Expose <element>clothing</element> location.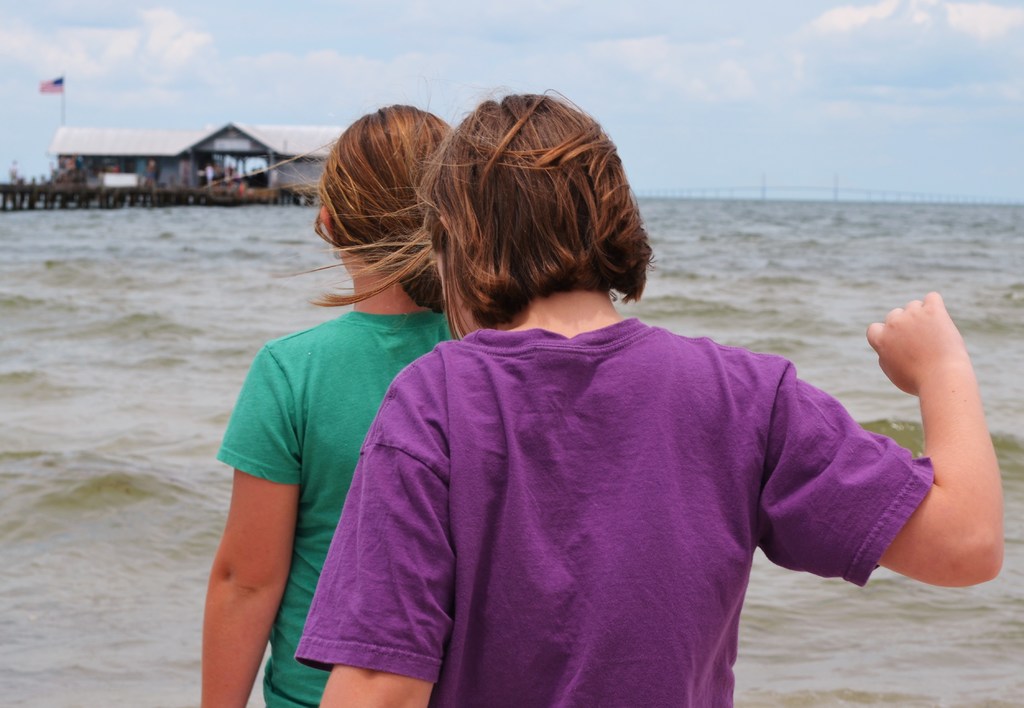
Exposed at 217:303:468:707.
